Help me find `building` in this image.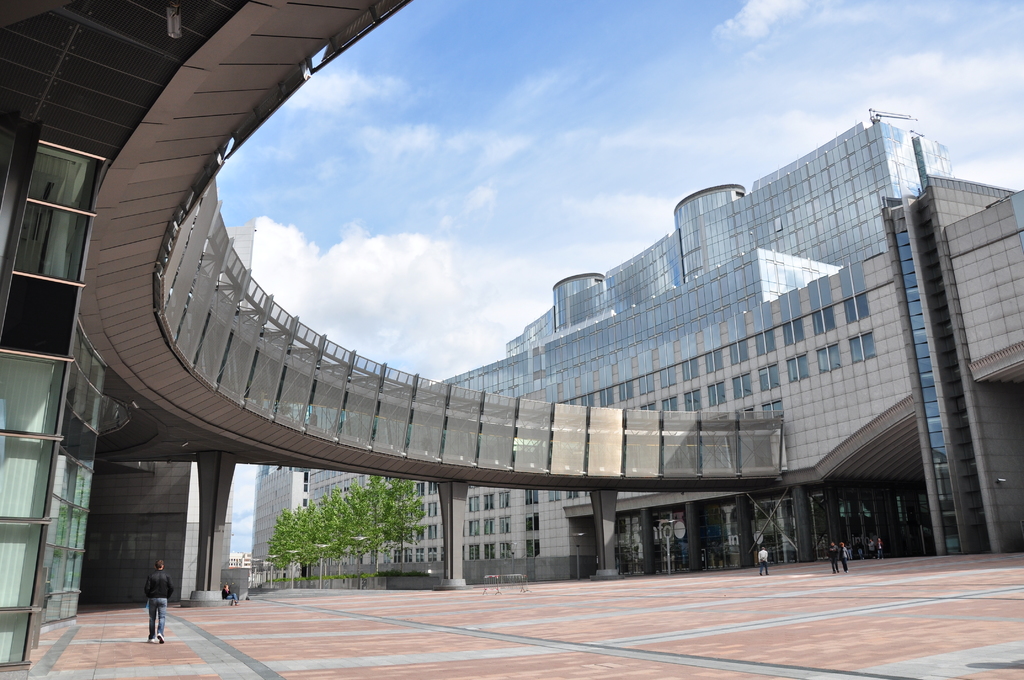
Found it: l=248, t=105, r=1023, b=581.
